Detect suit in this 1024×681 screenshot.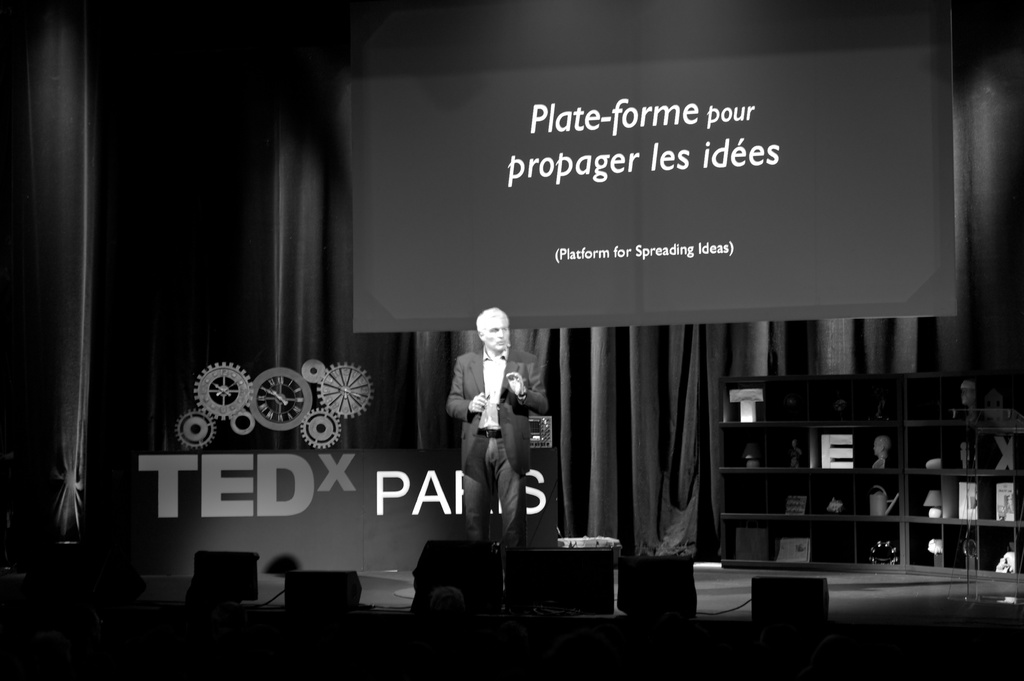
Detection: box=[452, 303, 541, 549].
